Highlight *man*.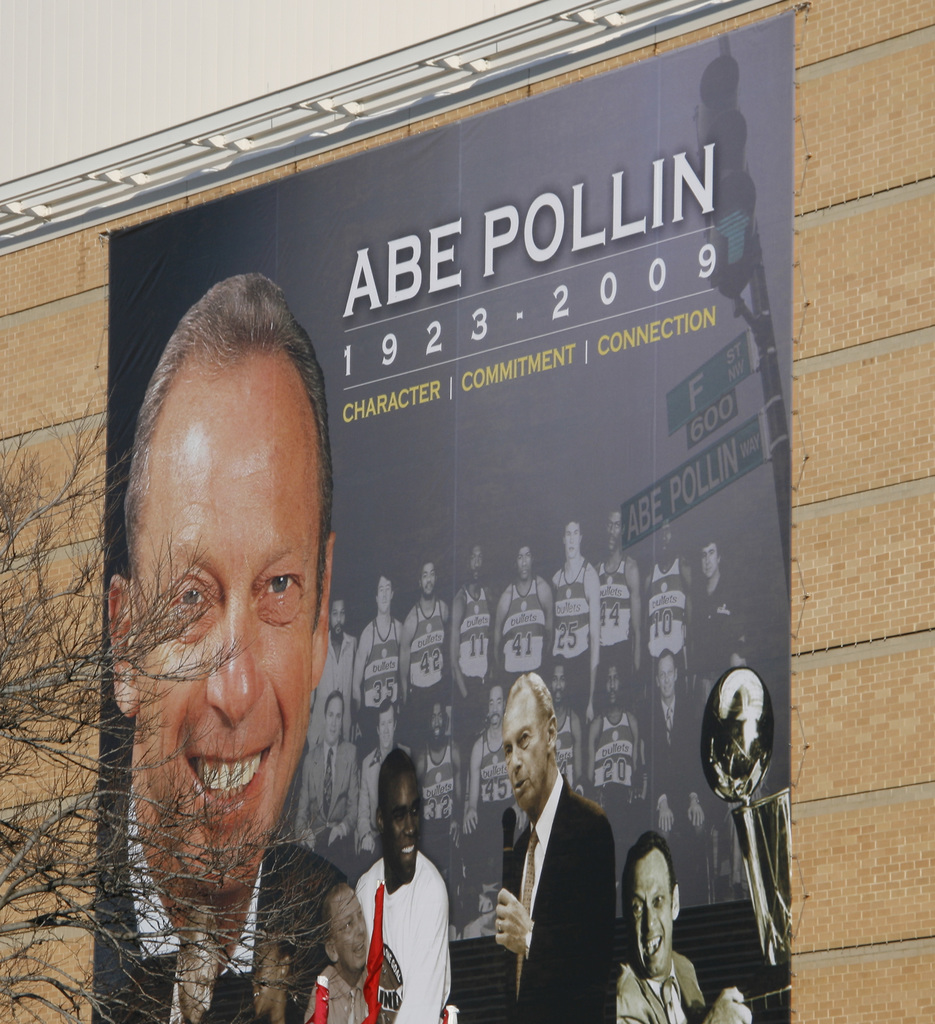
Highlighted region: 303:866:382:1023.
